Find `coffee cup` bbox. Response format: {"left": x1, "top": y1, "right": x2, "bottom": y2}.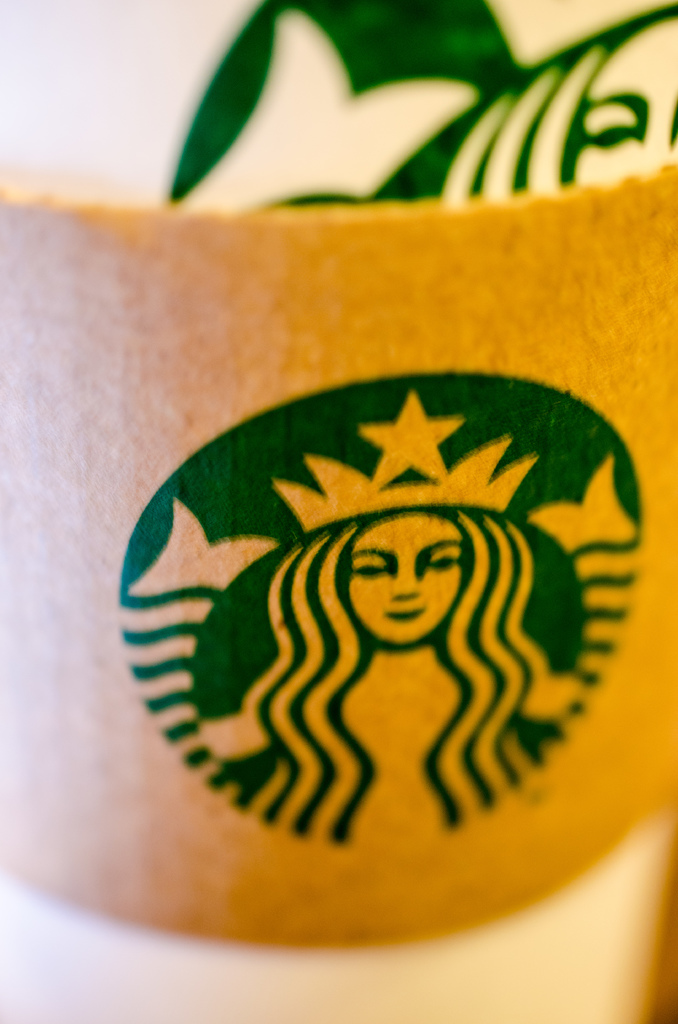
{"left": 0, "top": 0, "right": 677, "bottom": 1023}.
